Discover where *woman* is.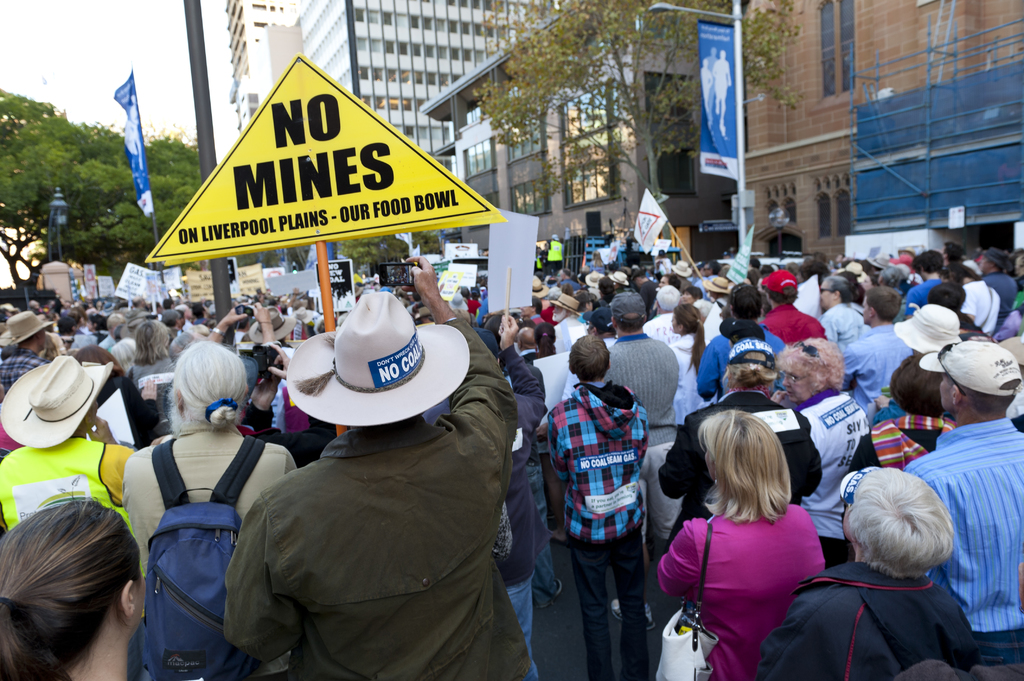
Discovered at box=[769, 338, 879, 565].
